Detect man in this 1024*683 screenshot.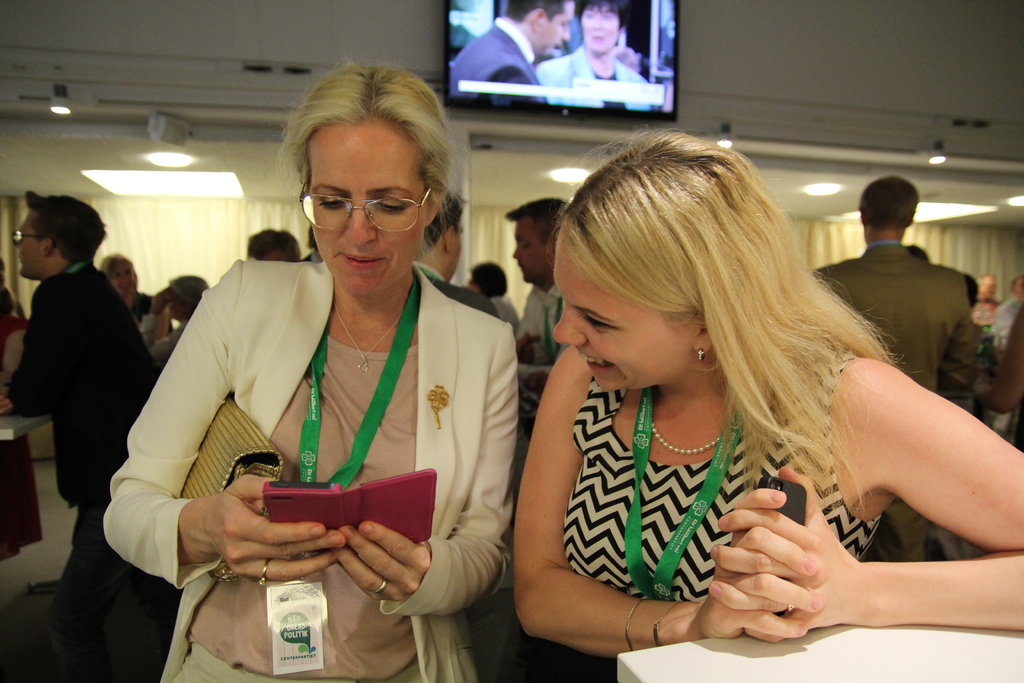
Detection: {"x1": 502, "y1": 200, "x2": 566, "y2": 364}.
